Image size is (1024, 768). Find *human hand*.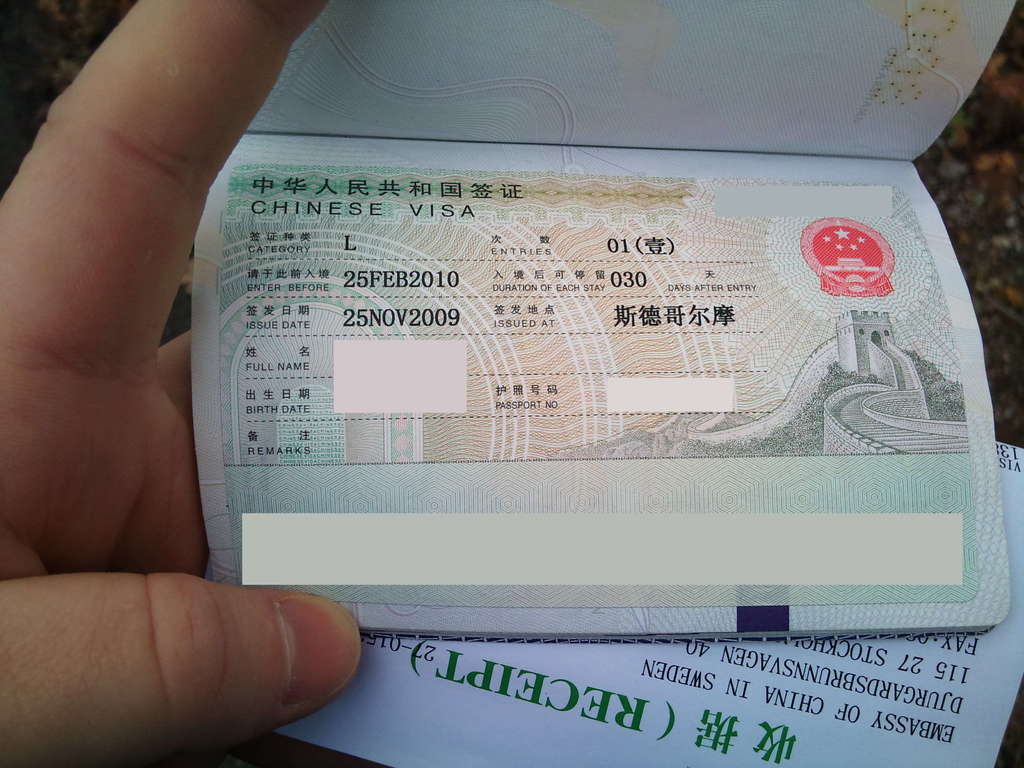
(0,0,381,767).
